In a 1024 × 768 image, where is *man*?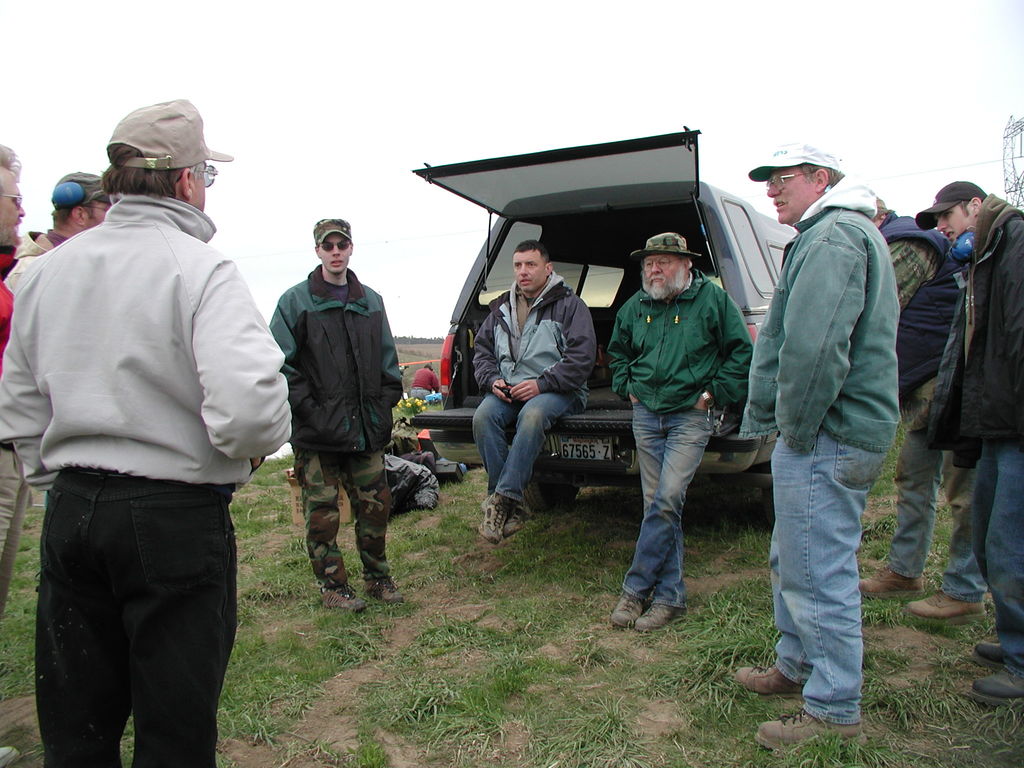
473,237,593,545.
